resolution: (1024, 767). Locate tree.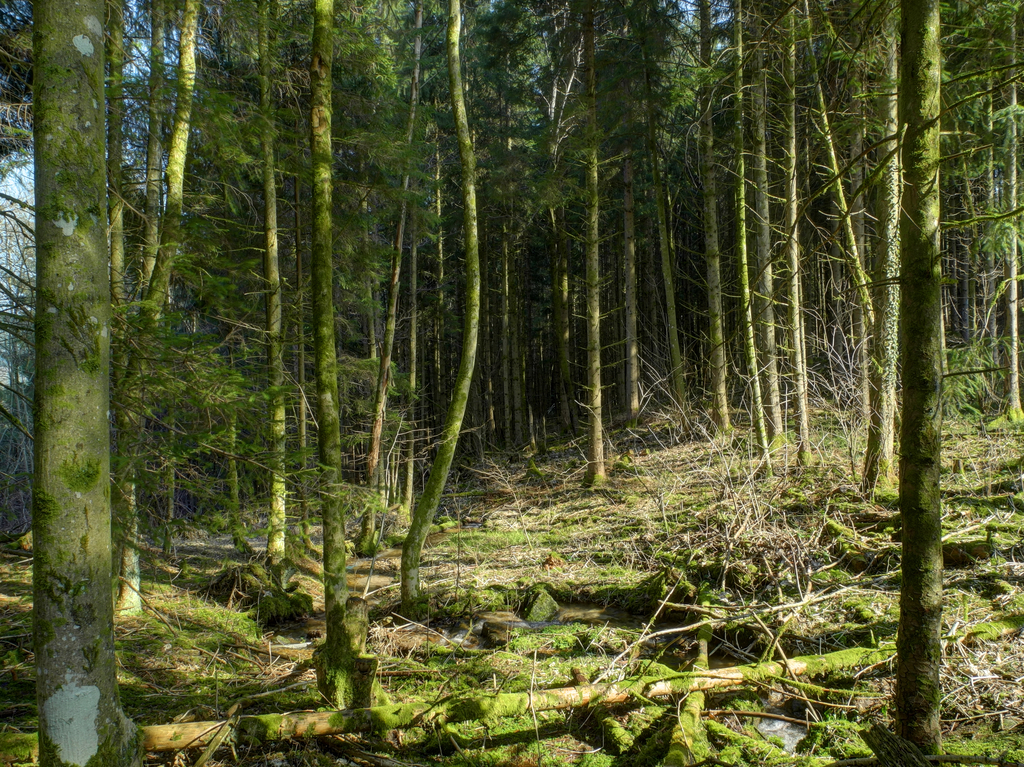
<box>630,0,752,439</box>.
